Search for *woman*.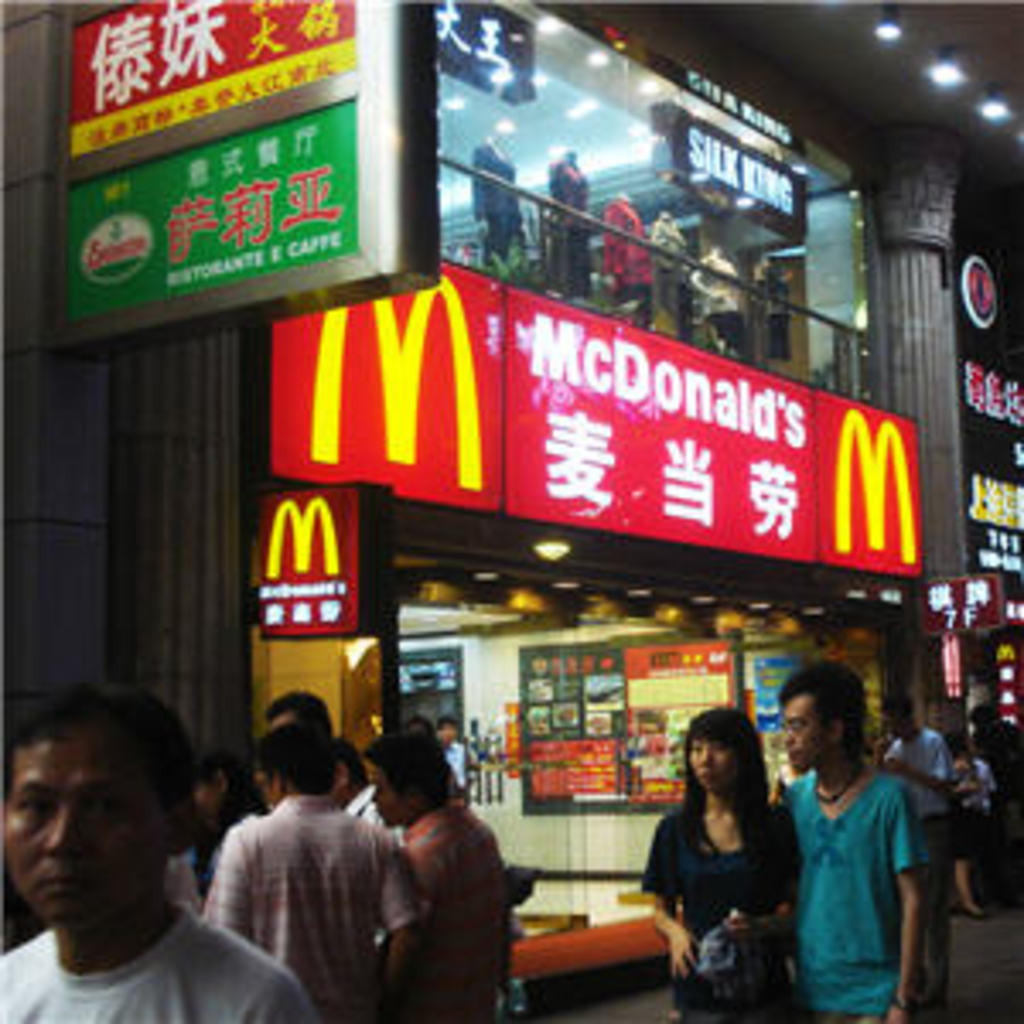
Found at bbox=[642, 707, 806, 1021].
